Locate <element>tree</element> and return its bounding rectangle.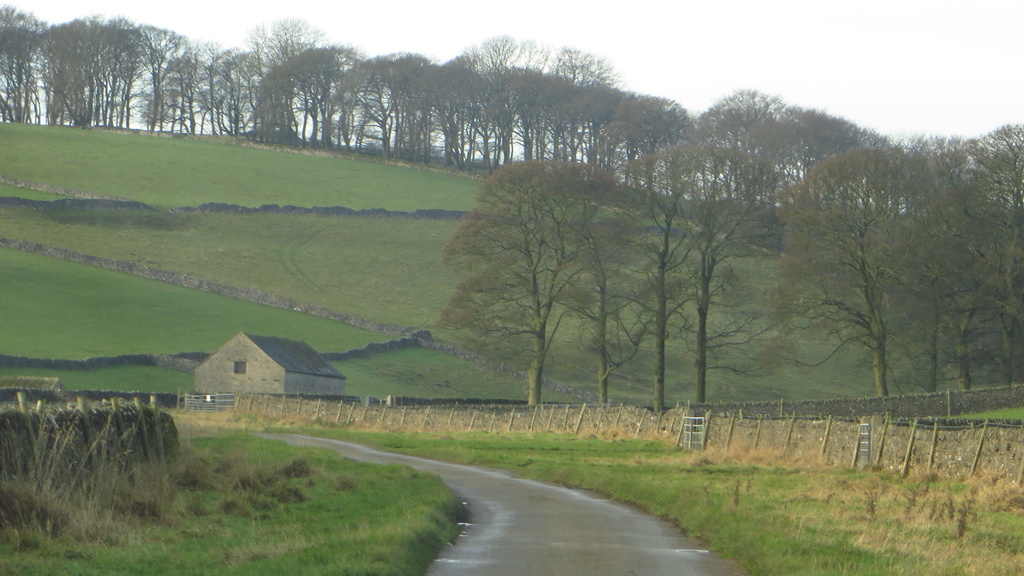
x1=426 y1=155 x2=598 y2=404.
